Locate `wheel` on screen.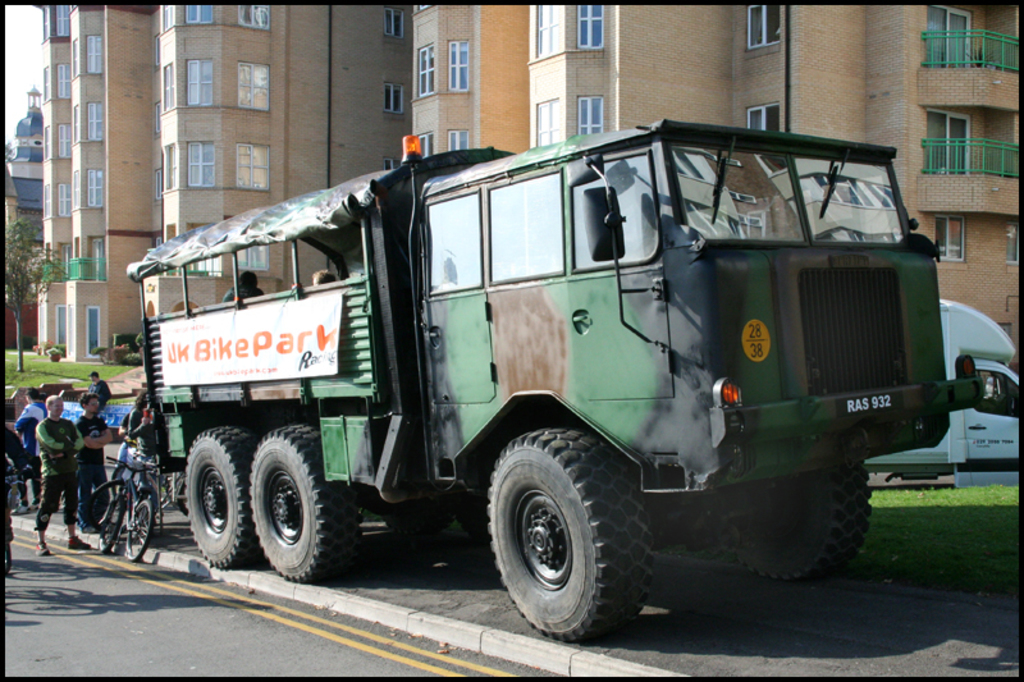
On screen at box=[95, 488, 128, 550].
